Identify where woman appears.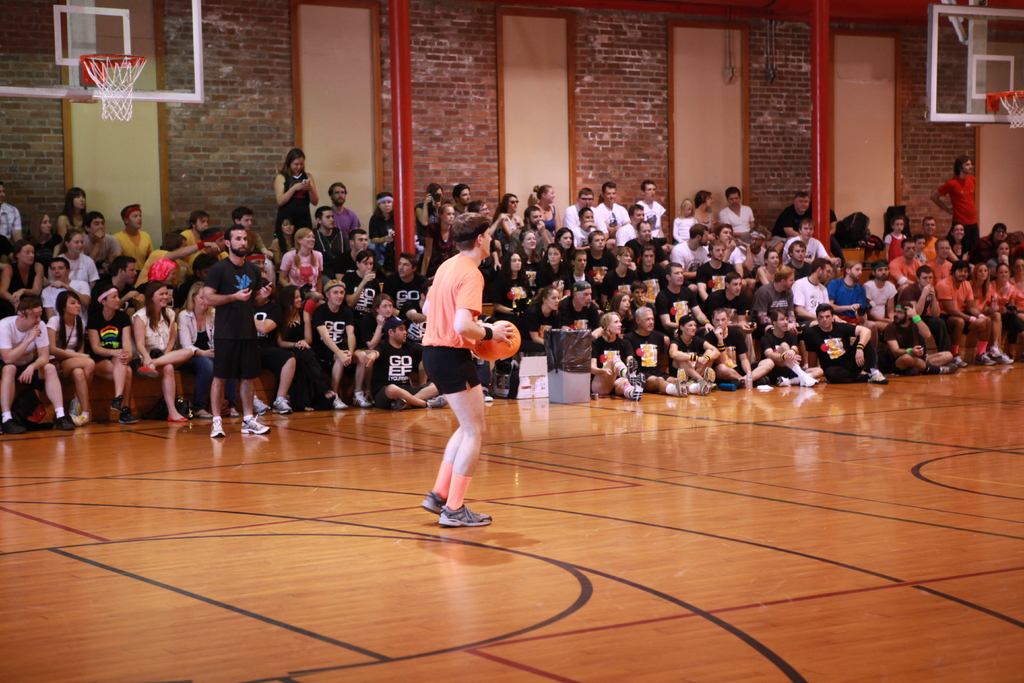
Appears at rect(1007, 254, 1023, 359).
